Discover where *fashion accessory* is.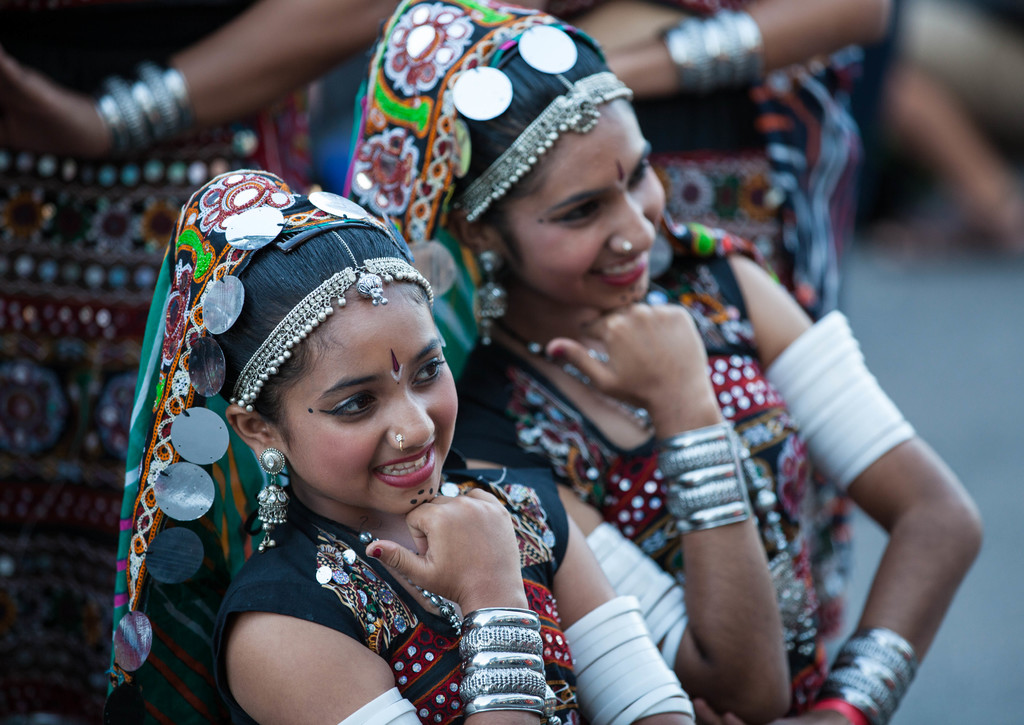
Discovered at 449,69,635,226.
